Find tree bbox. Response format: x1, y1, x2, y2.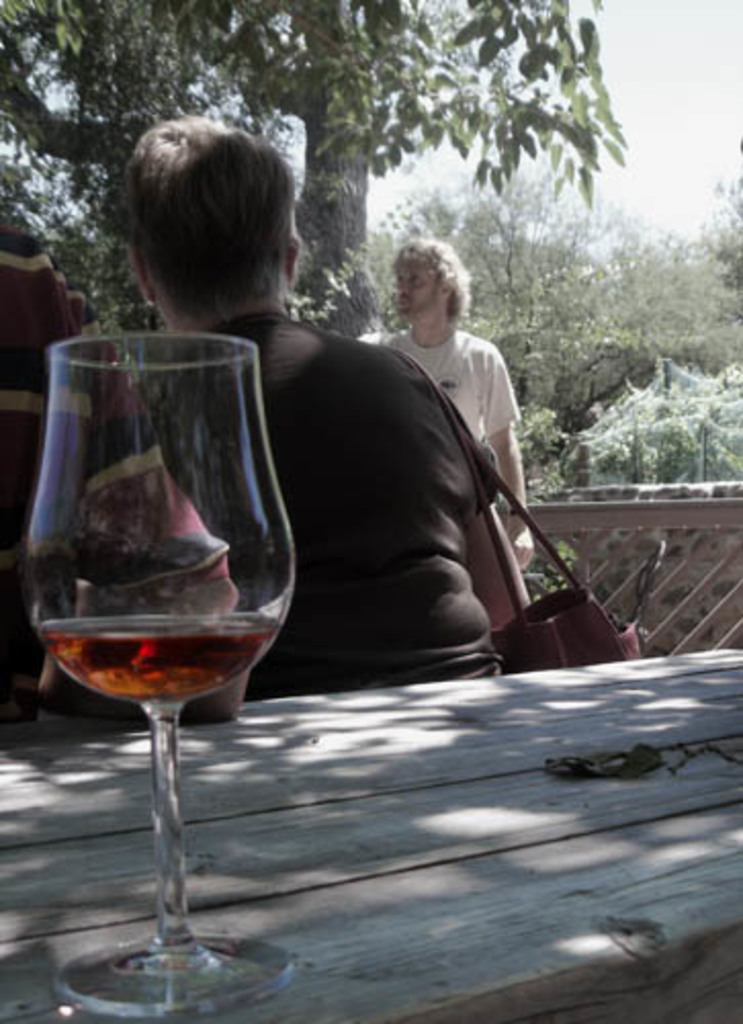
559, 342, 741, 496.
